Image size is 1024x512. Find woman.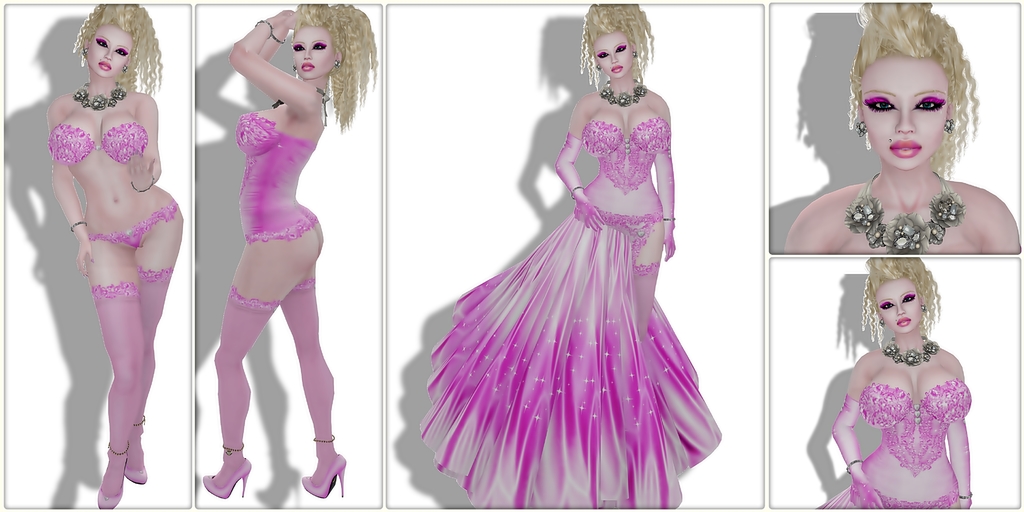
29 0 183 479.
